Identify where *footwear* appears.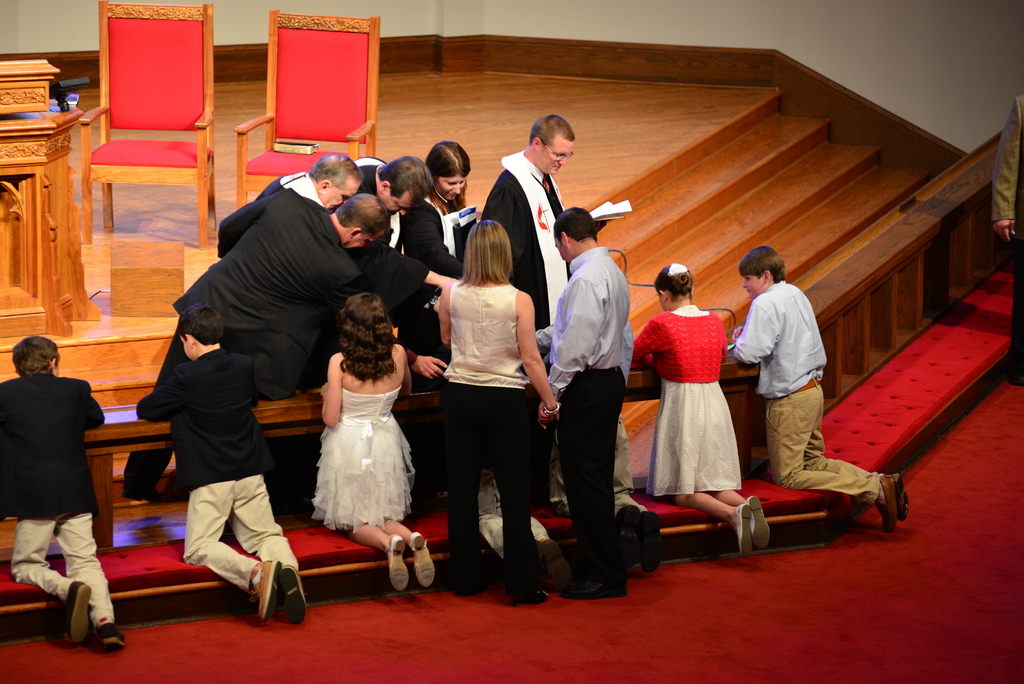
Appears at [left=276, top=567, right=308, bottom=624].
